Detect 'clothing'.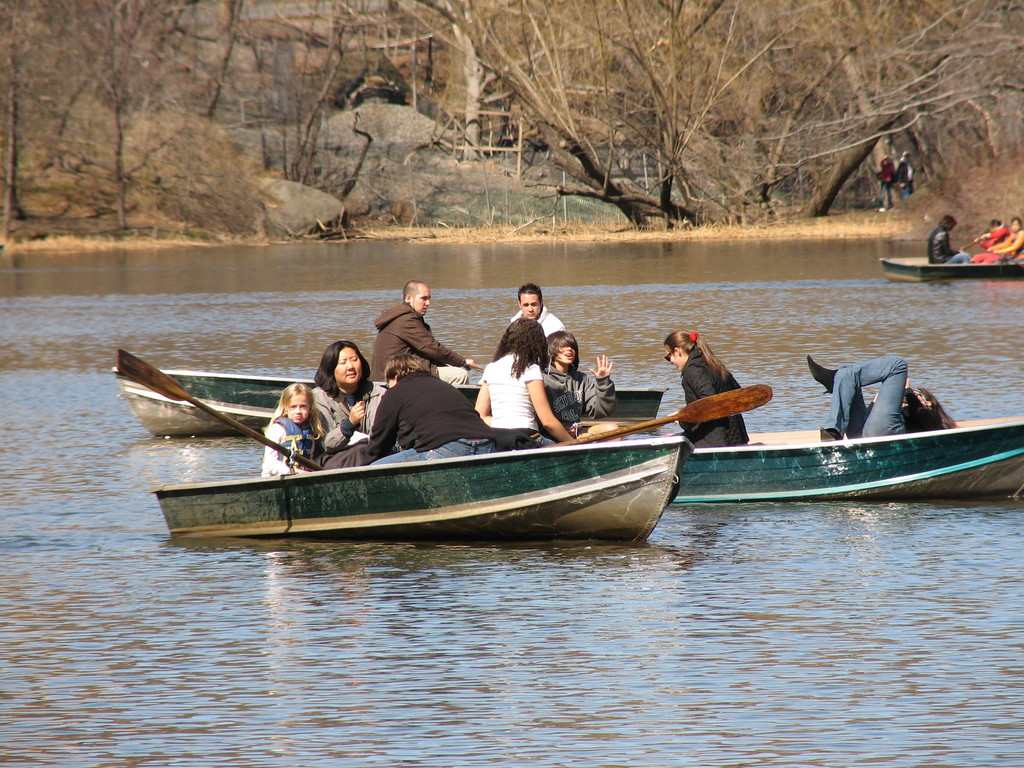
Detected at <bbox>924, 228, 976, 266</bbox>.
